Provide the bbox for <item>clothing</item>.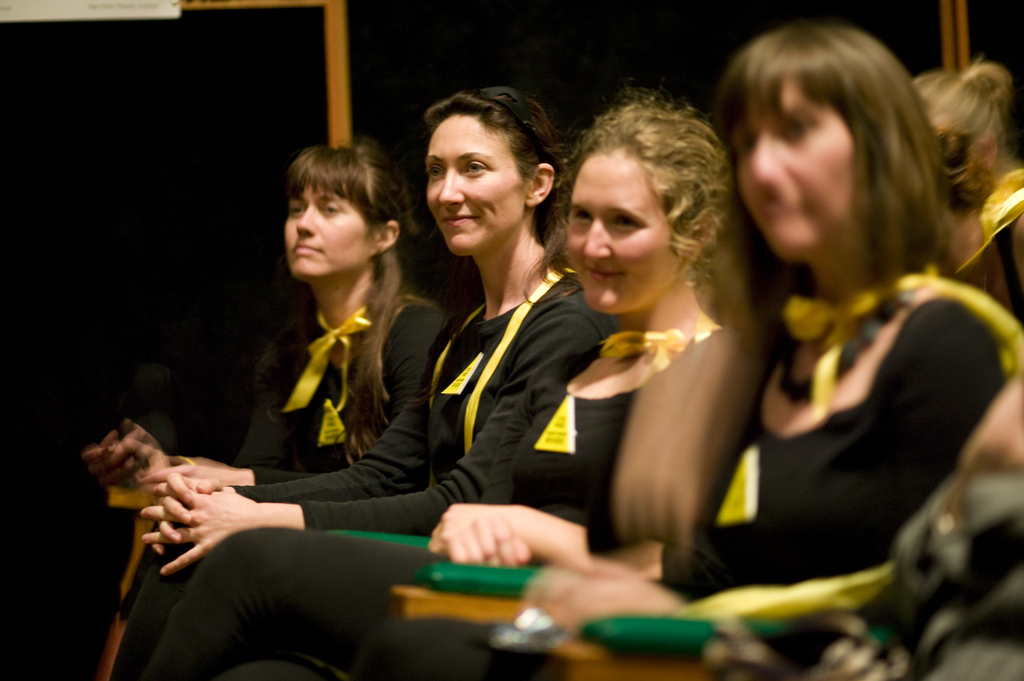
[x1=108, y1=282, x2=451, y2=680].
